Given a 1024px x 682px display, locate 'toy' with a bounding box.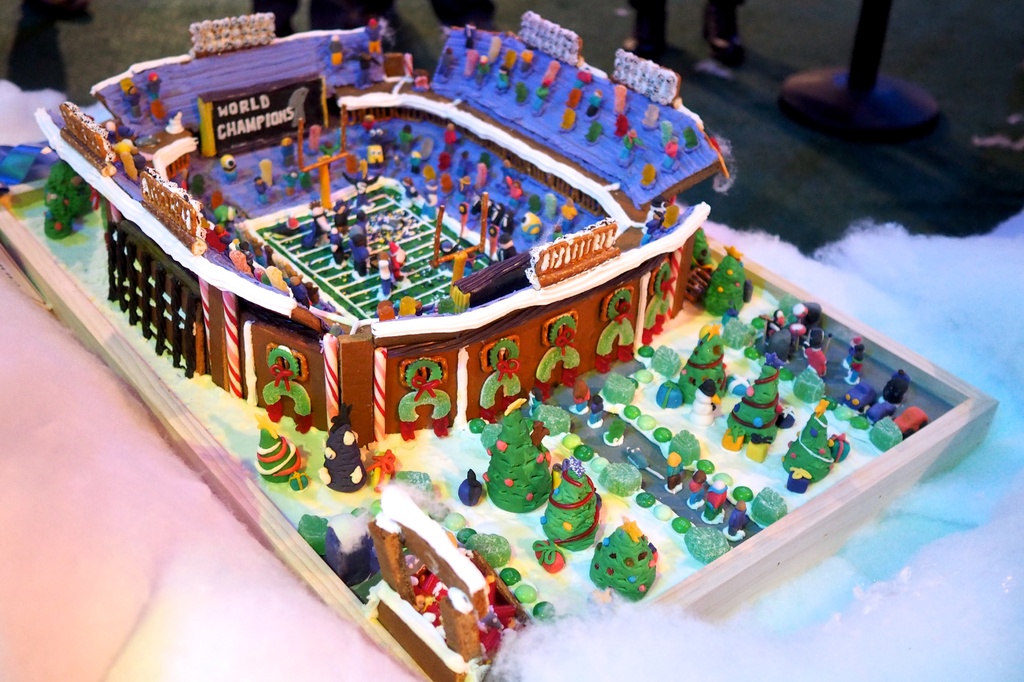
Located: box(544, 459, 599, 543).
